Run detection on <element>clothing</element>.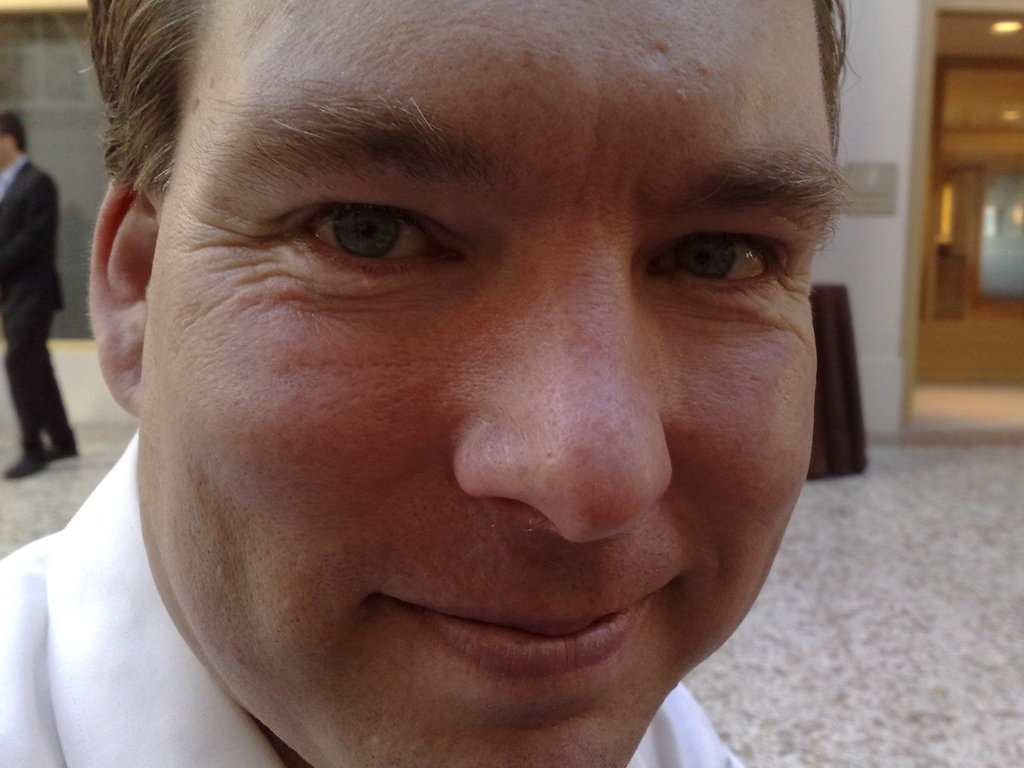
Result: (0,428,747,767).
